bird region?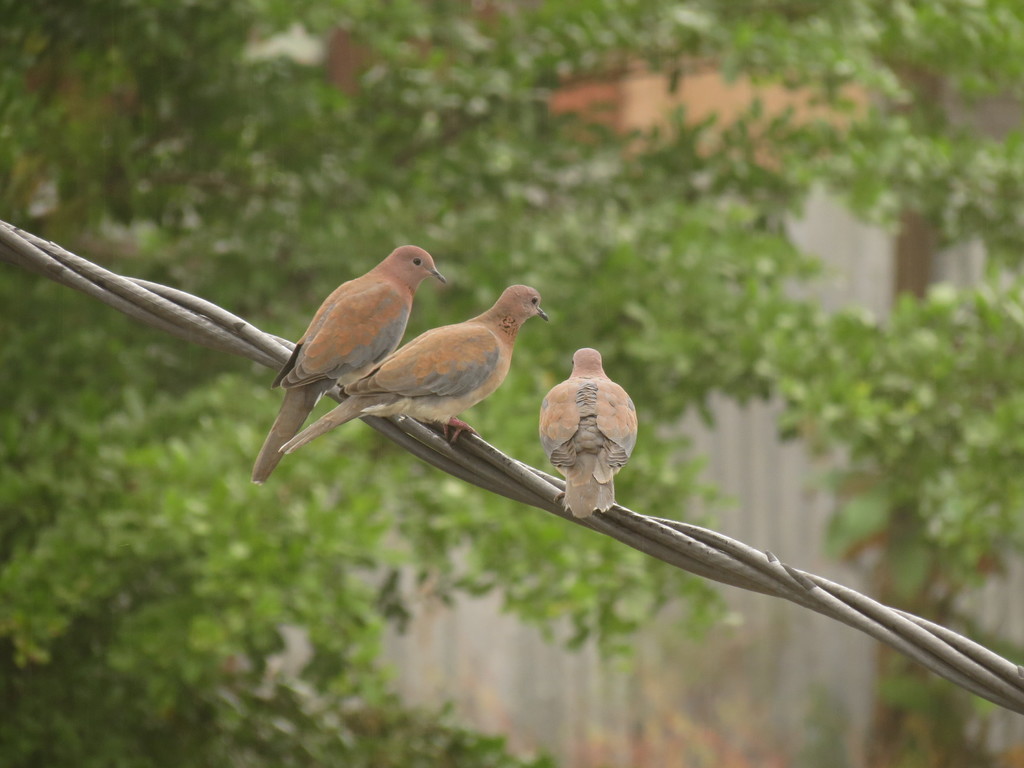
(x1=538, y1=347, x2=639, y2=520)
